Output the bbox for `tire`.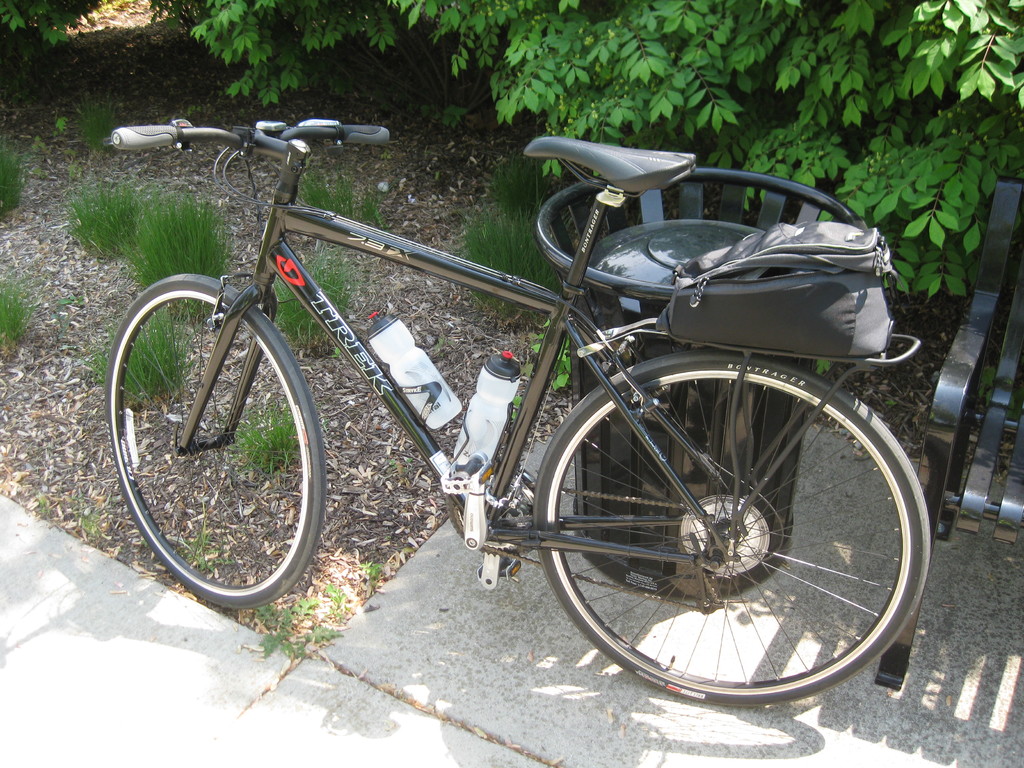
bbox(102, 278, 327, 614).
